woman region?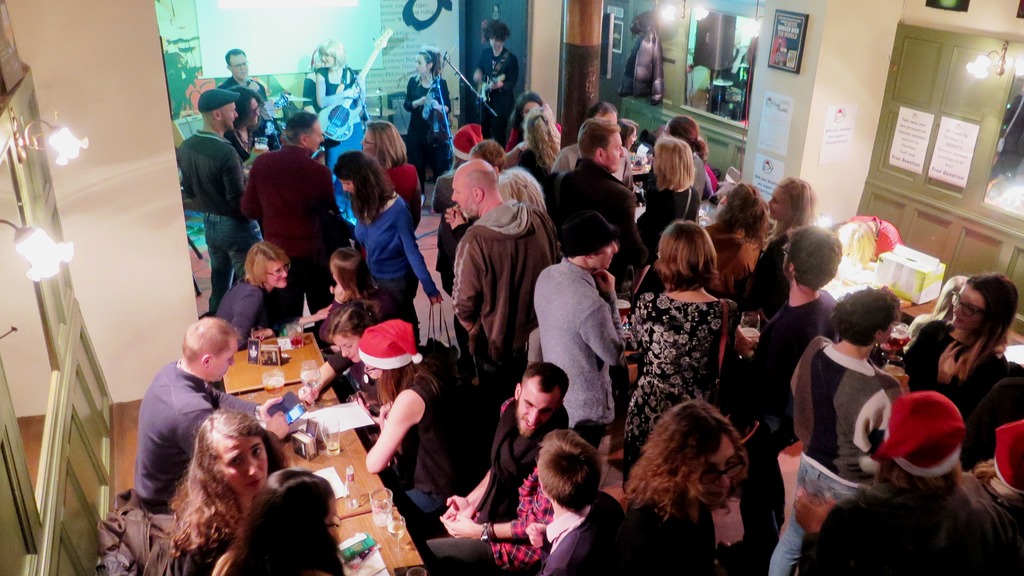
(x1=751, y1=176, x2=821, y2=324)
